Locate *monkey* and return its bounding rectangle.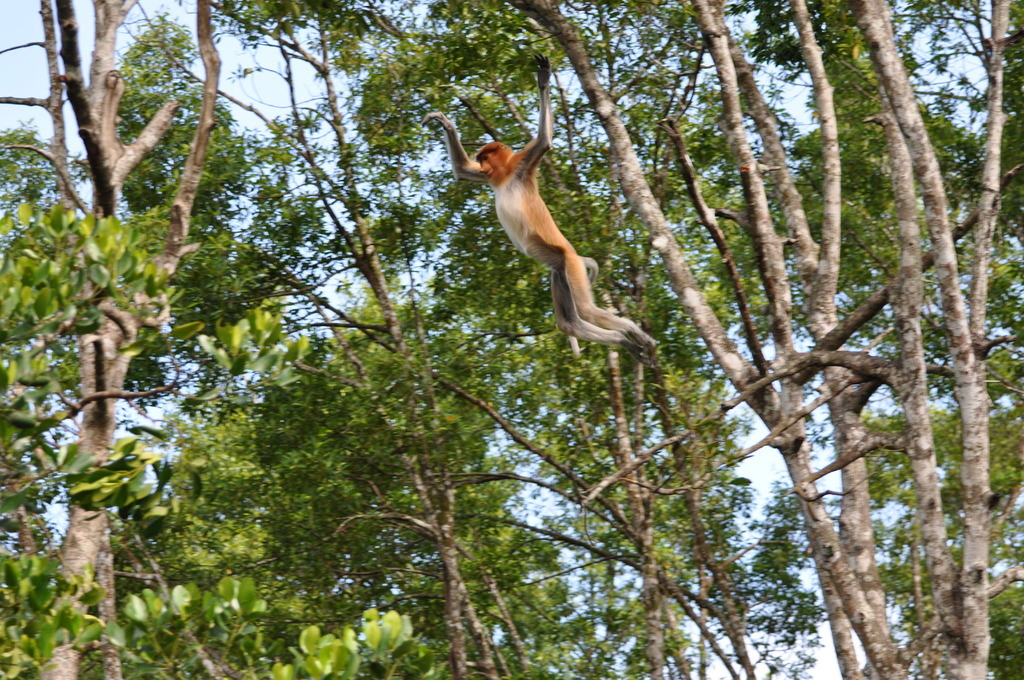
424,53,657,352.
